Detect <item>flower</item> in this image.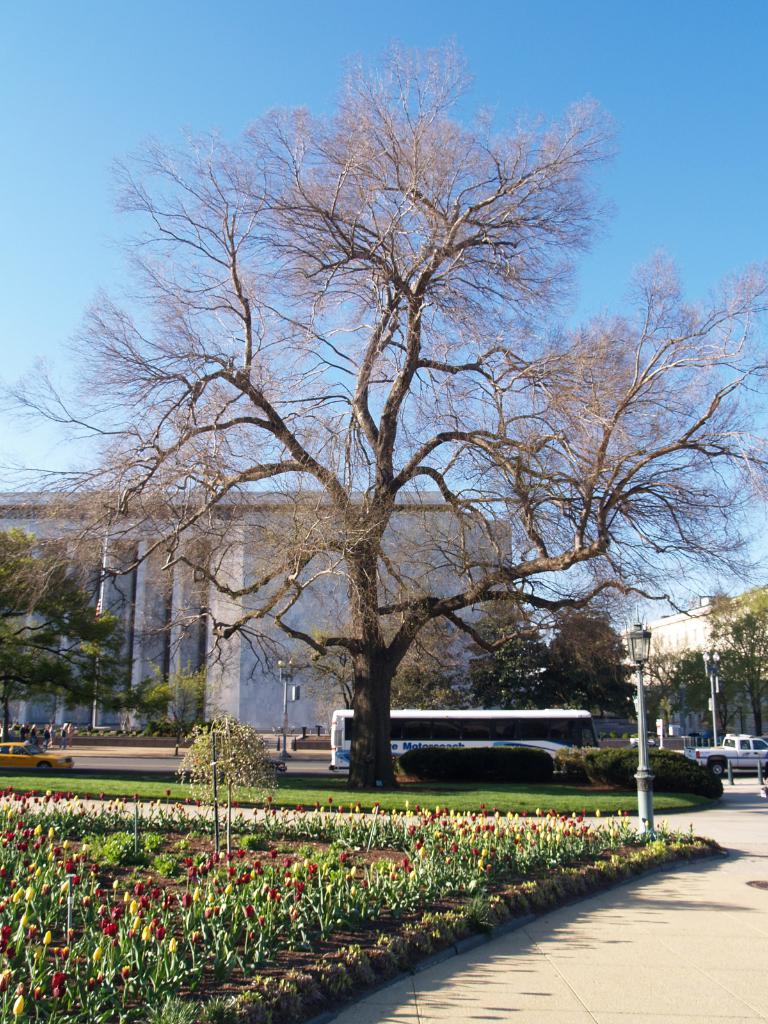
Detection: bbox(0, 970, 11, 991).
